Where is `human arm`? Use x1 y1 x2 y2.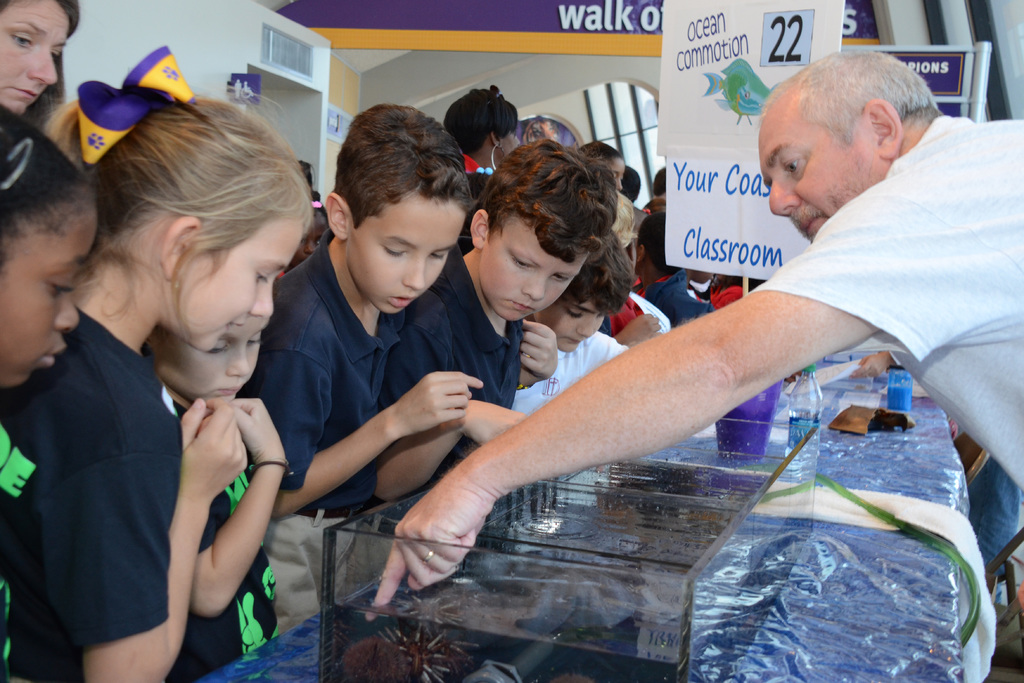
367 309 524 504.
